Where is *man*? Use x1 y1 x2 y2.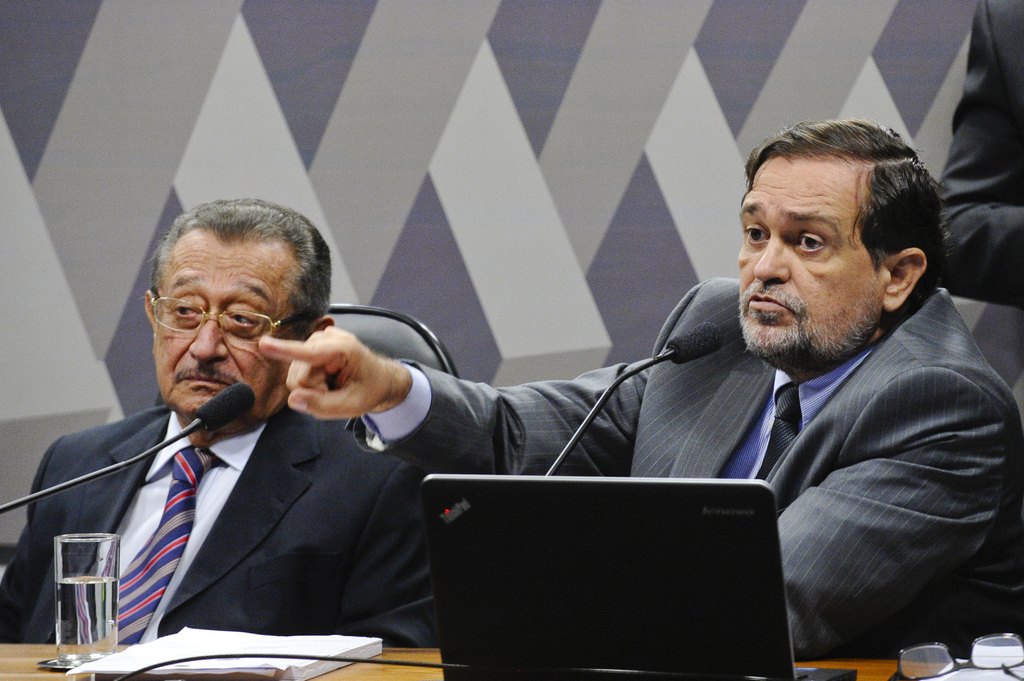
257 122 1023 662.
